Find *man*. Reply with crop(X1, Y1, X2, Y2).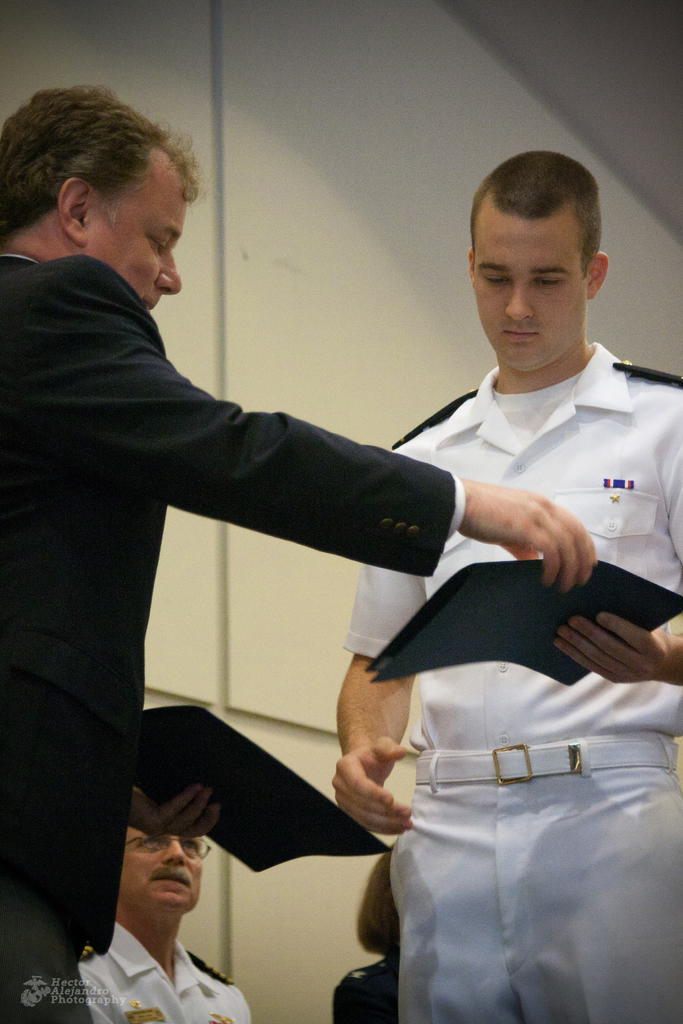
crop(0, 79, 598, 1023).
